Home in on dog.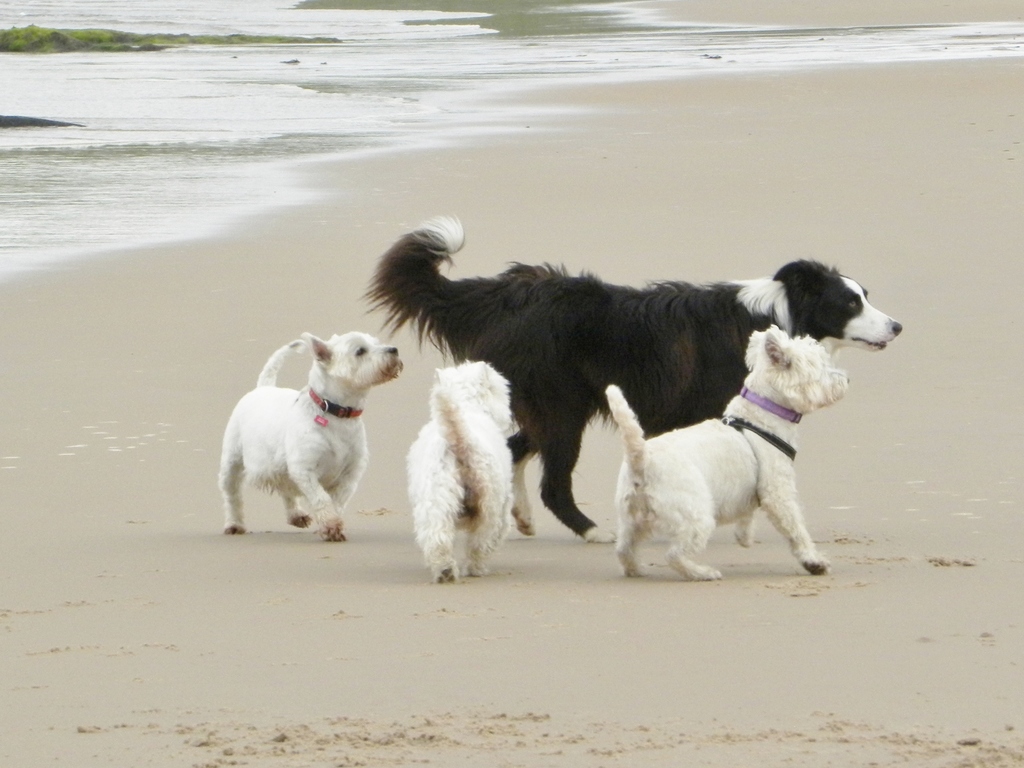
Homed in at x1=360, y1=210, x2=902, y2=546.
